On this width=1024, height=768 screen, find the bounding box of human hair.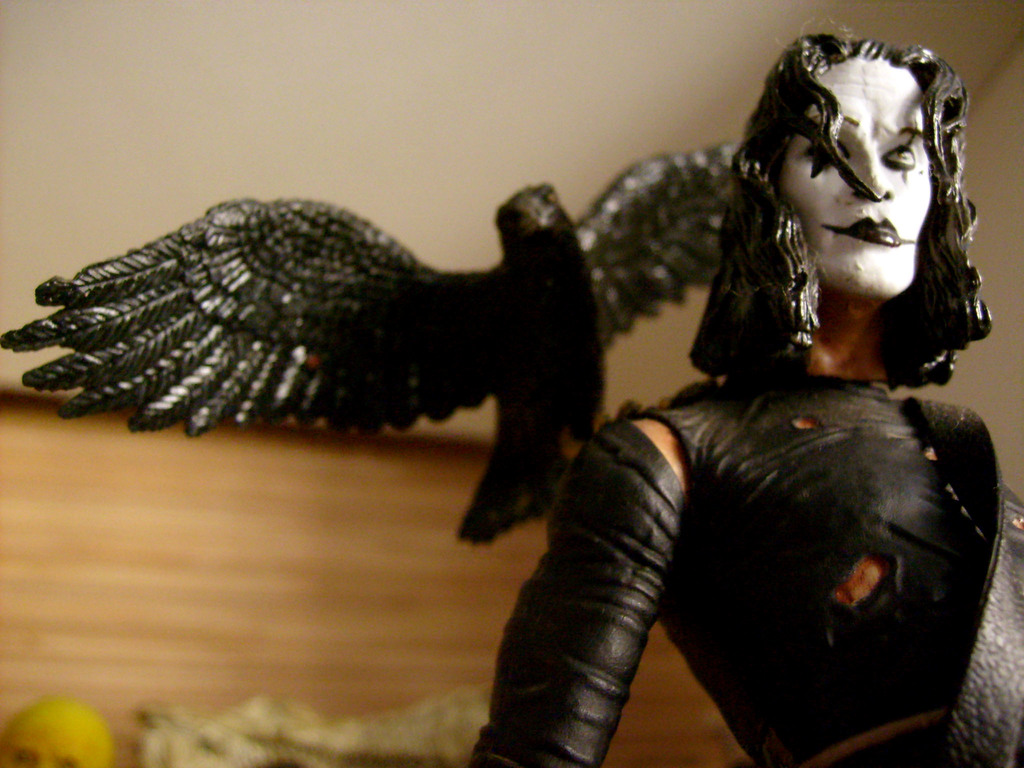
Bounding box: [x1=717, y1=2, x2=983, y2=432].
